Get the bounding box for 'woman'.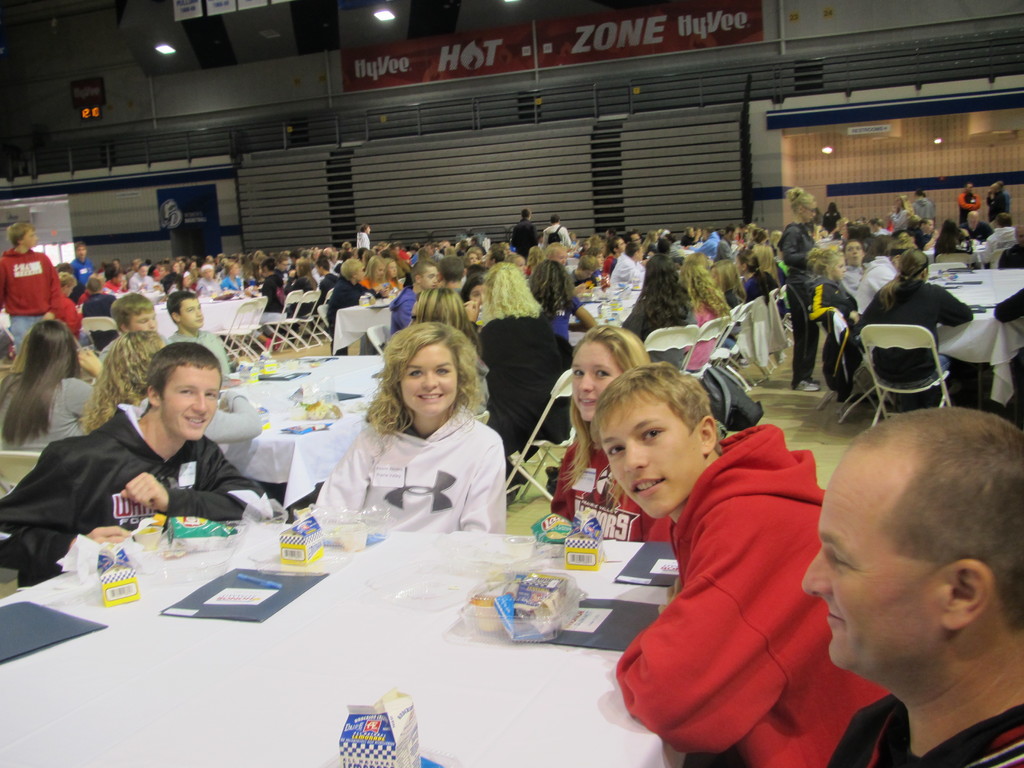
region(858, 250, 977, 411).
